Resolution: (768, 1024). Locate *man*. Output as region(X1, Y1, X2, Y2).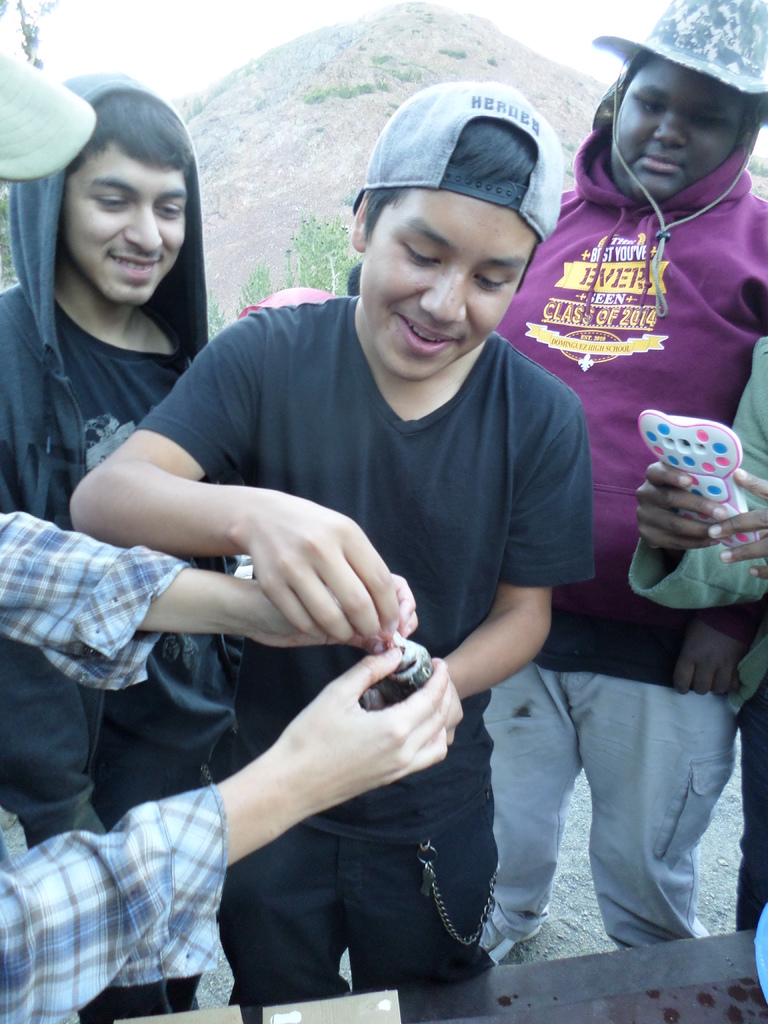
region(58, 77, 598, 1022).
